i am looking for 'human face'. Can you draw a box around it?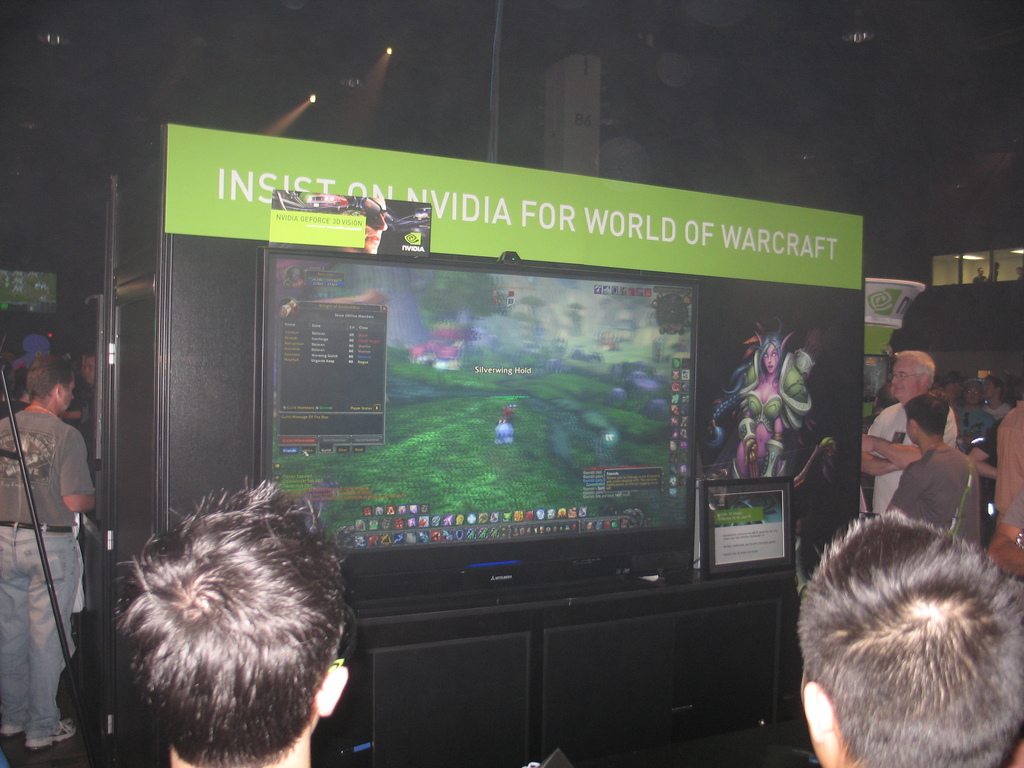
Sure, the bounding box is [81, 359, 95, 383].
